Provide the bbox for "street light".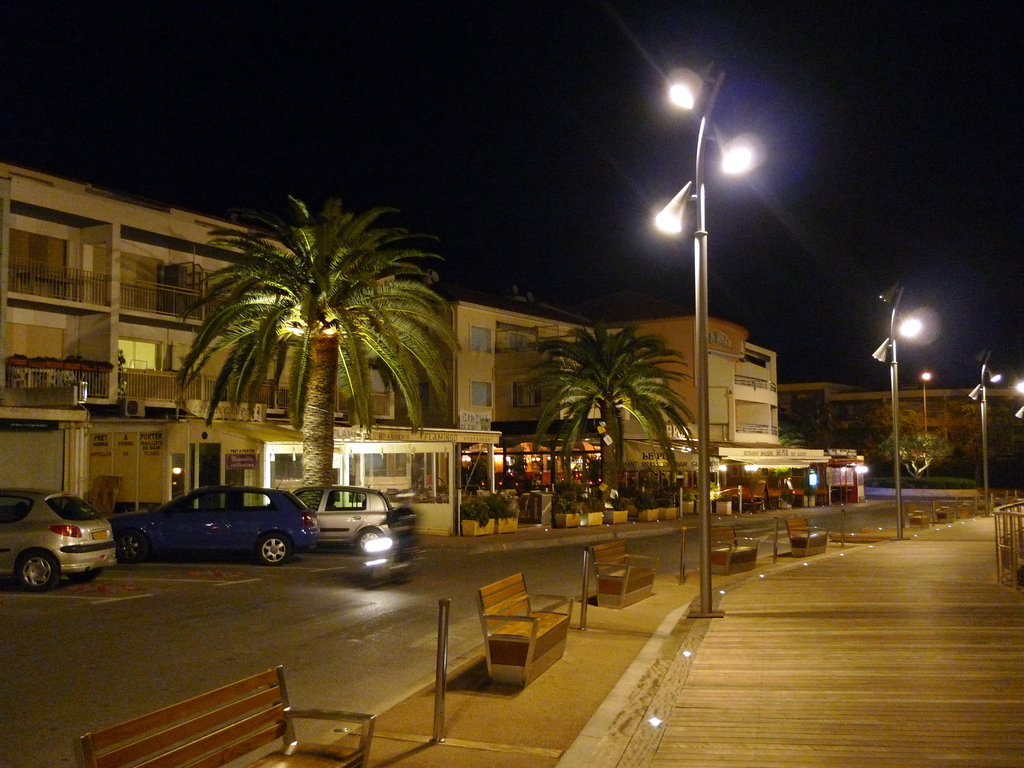
964/363/1005/519.
